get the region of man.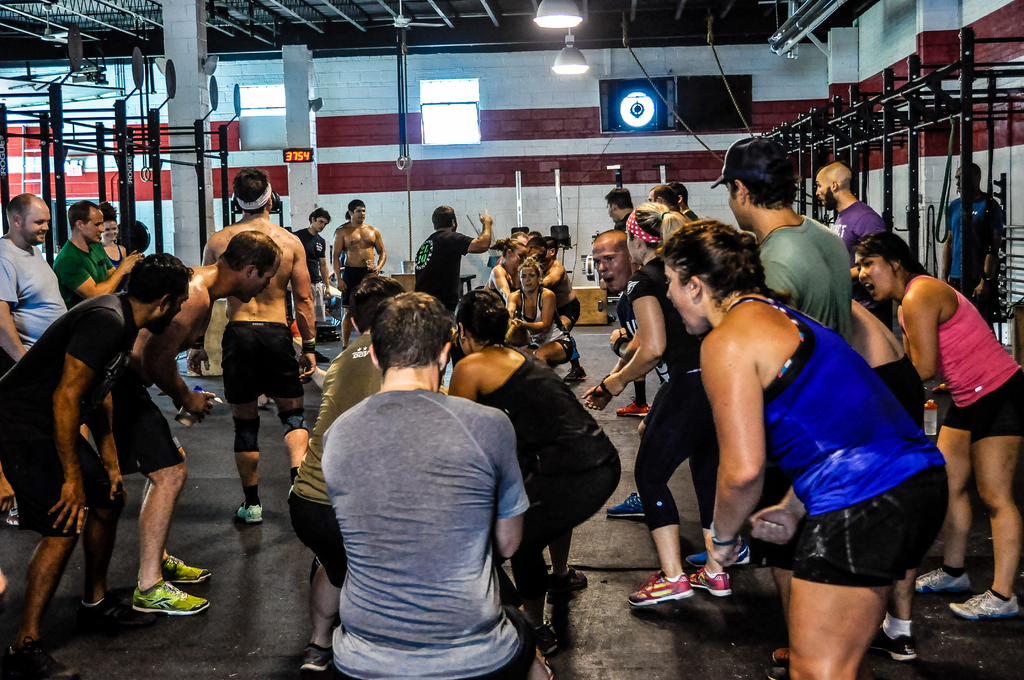
detection(0, 250, 199, 679).
